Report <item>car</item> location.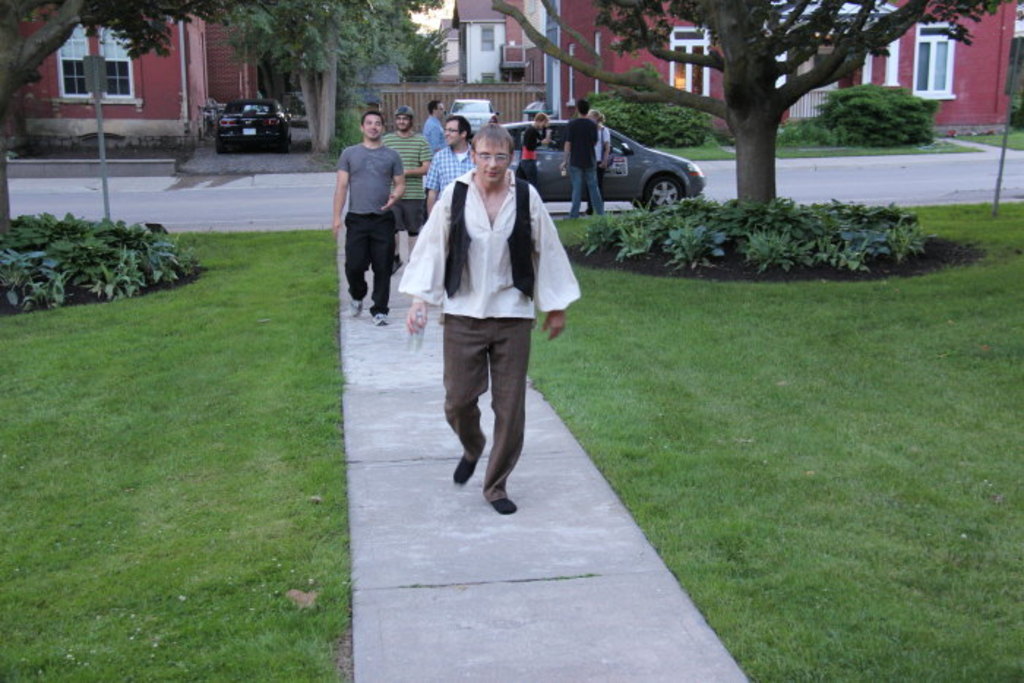
Report: {"left": 524, "top": 114, "right": 708, "bottom": 208}.
